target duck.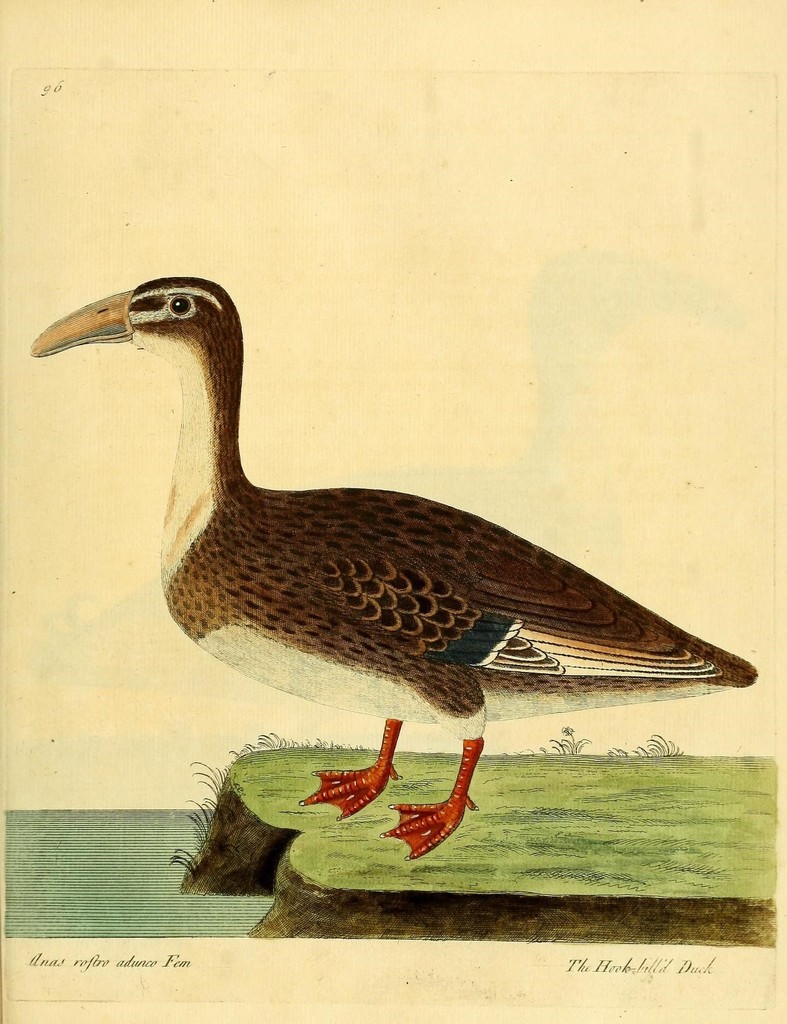
Target region: locate(21, 286, 743, 889).
